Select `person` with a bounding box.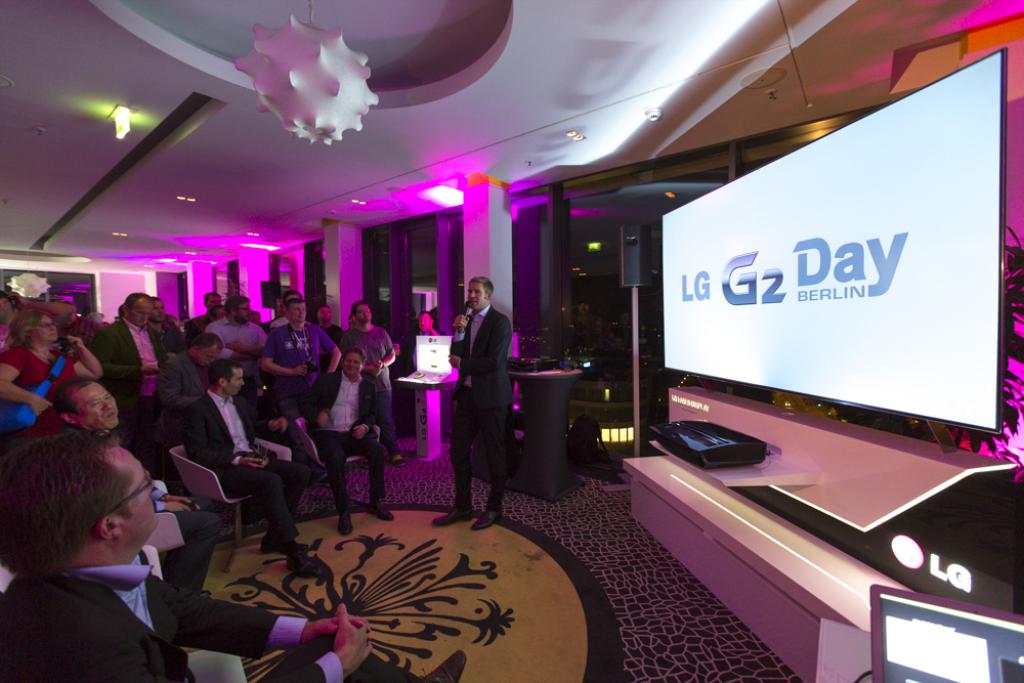
(x1=266, y1=299, x2=350, y2=427).
